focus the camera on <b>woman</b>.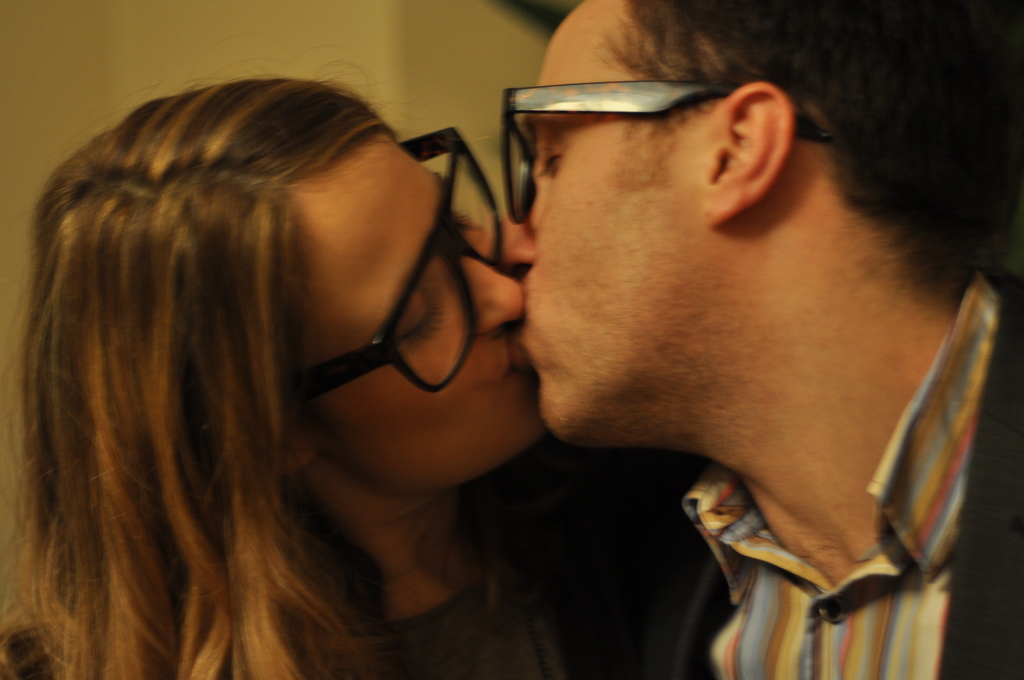
Focus region: box(16, 38, 768, 679).
